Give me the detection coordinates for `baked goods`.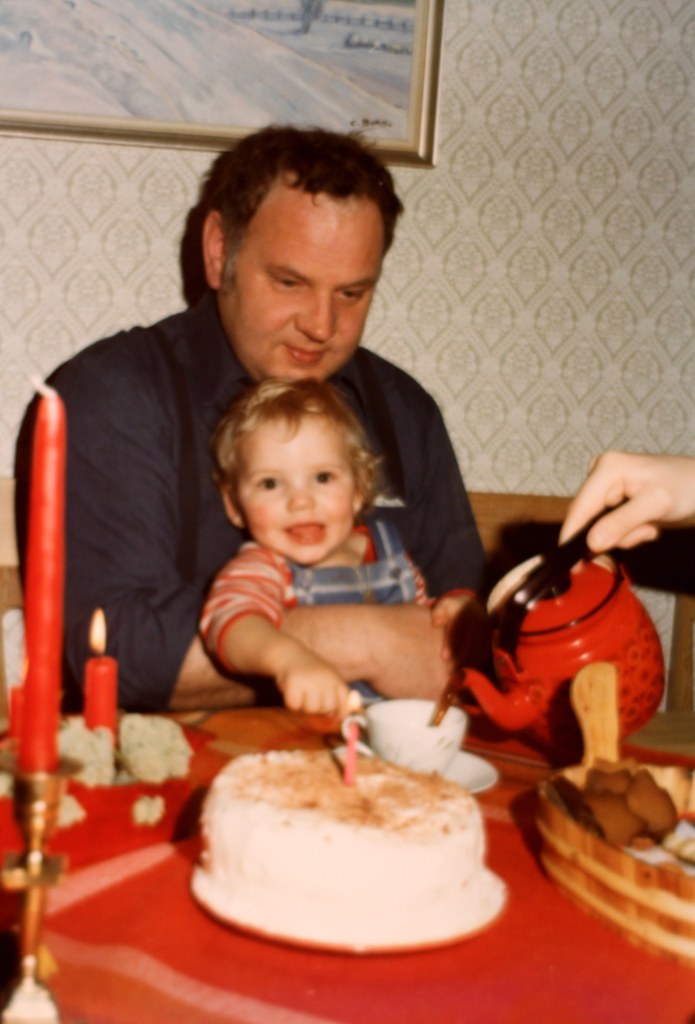
187/753/519/949.
